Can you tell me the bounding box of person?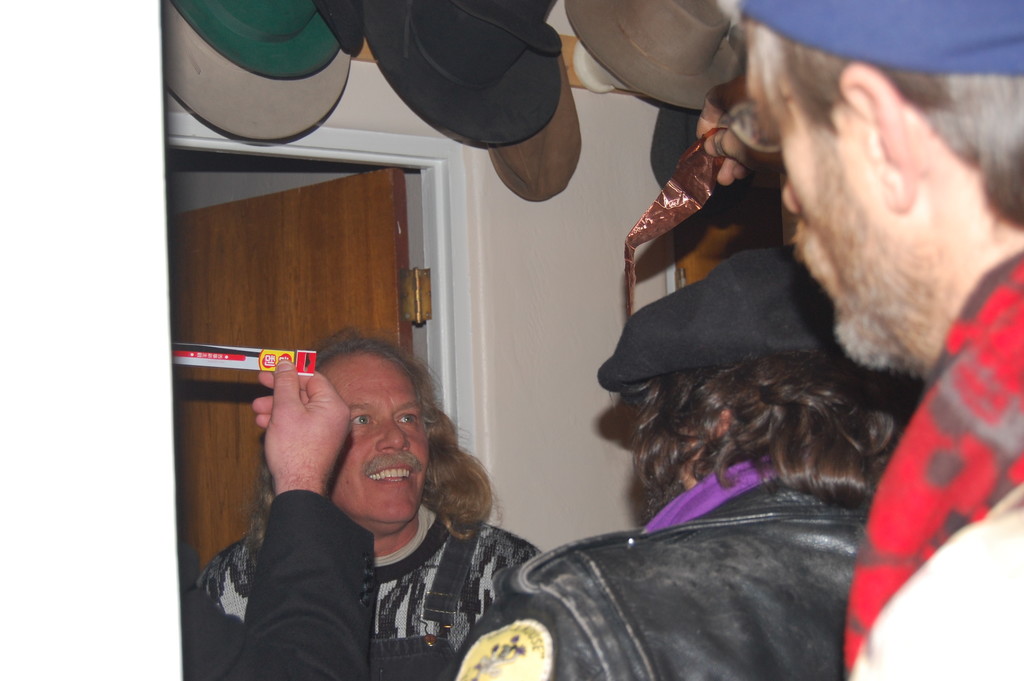
Rect(740, 0, 1023, 680).
